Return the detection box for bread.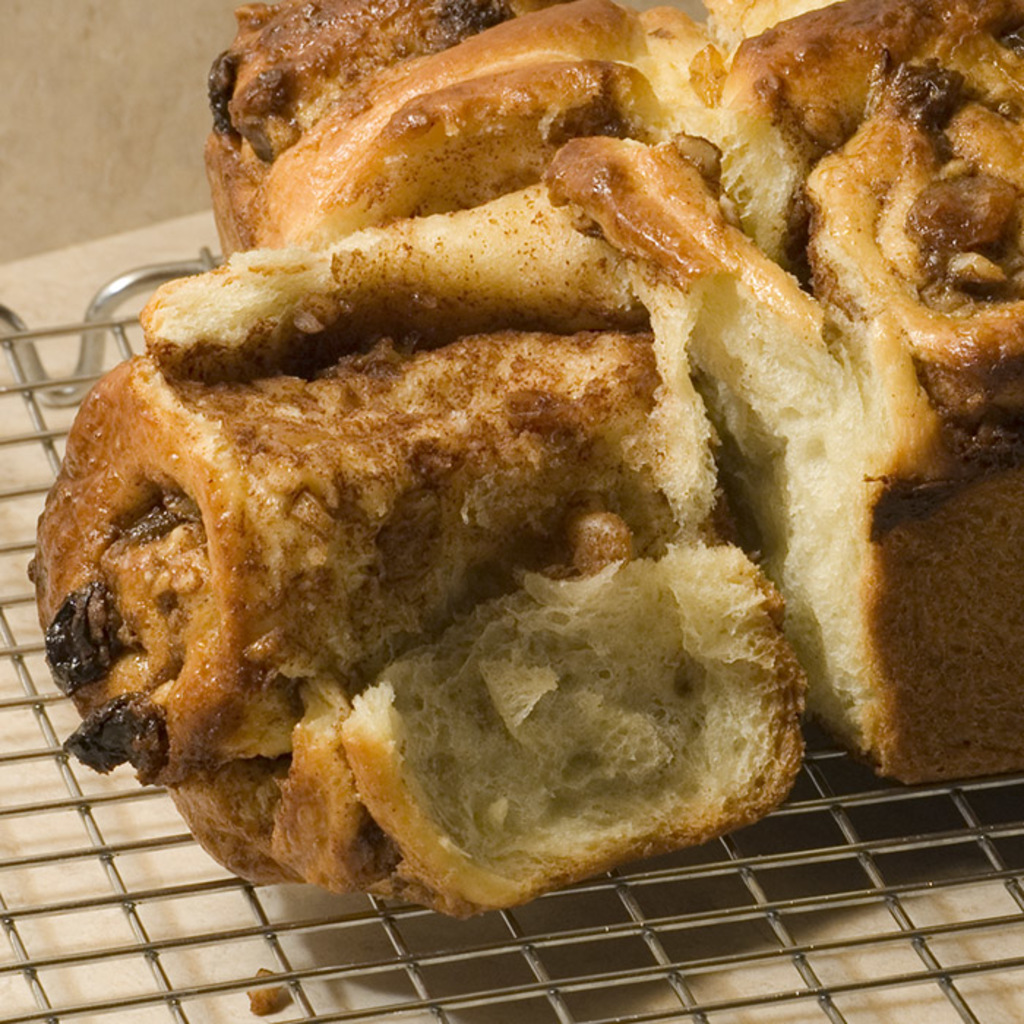
crop(56, 382, 781, 914).
